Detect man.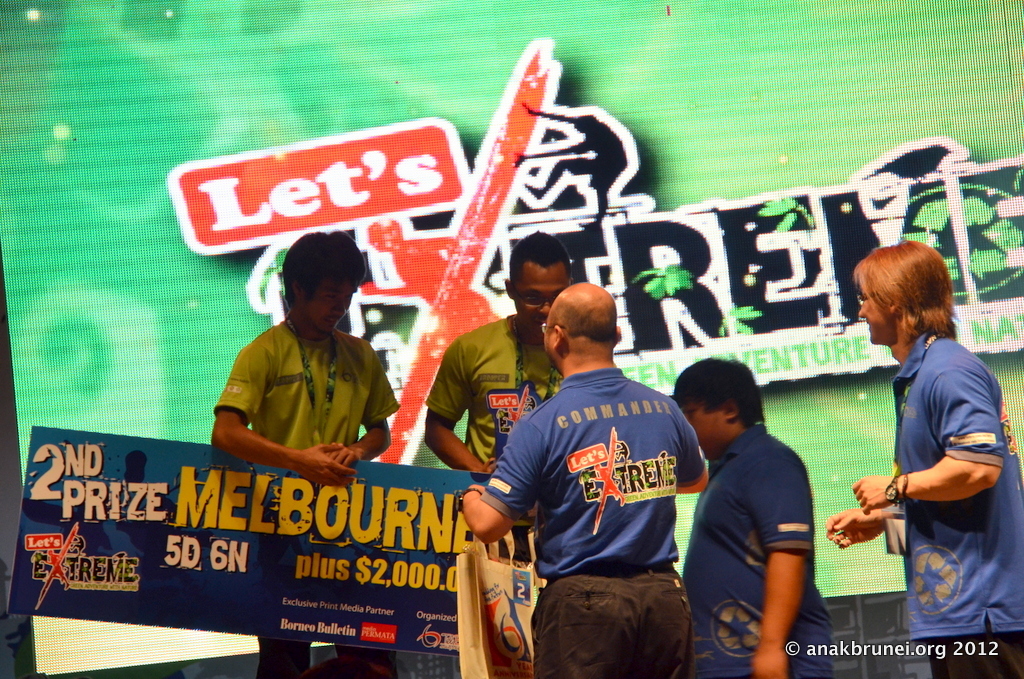
Detected at box(422, 231, 573, 473).
